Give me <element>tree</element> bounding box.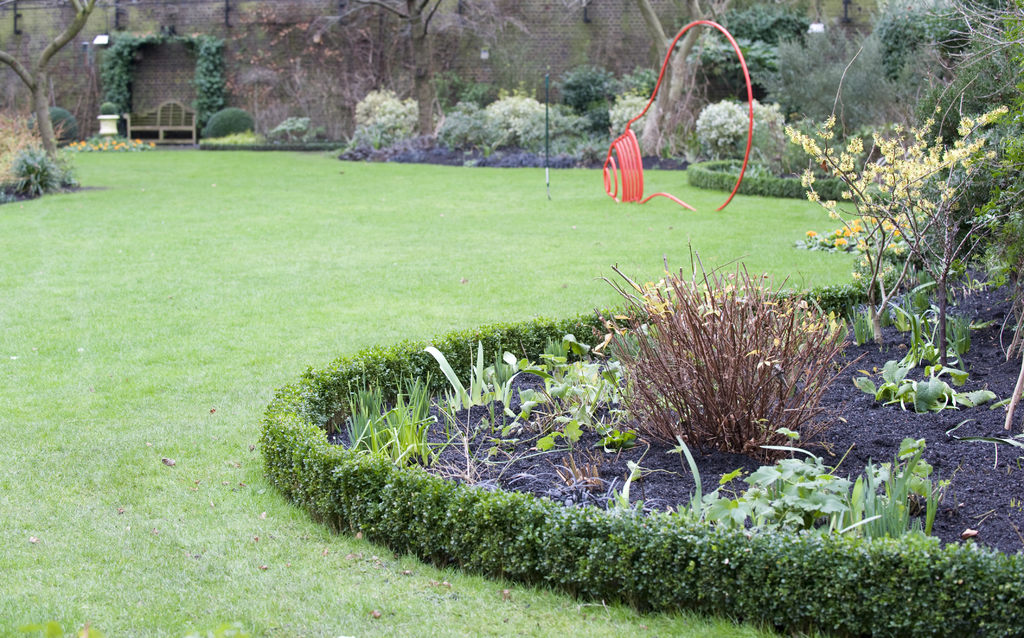
pyautogui.locateOnScreen(774, 46, 1011, 414).
